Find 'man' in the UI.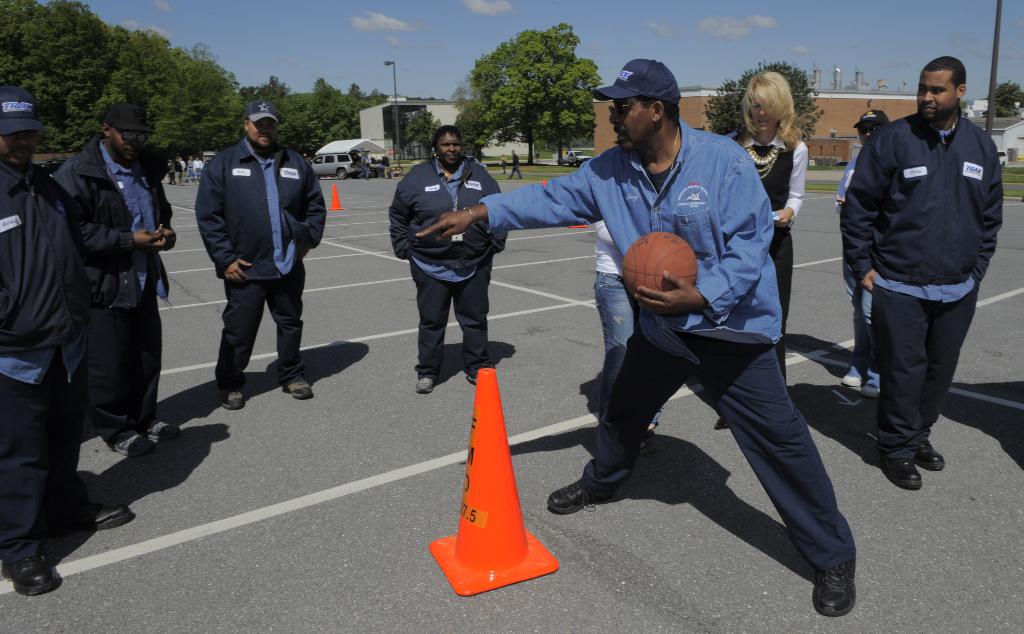
UI element at box(0, 85, 135, 596).
